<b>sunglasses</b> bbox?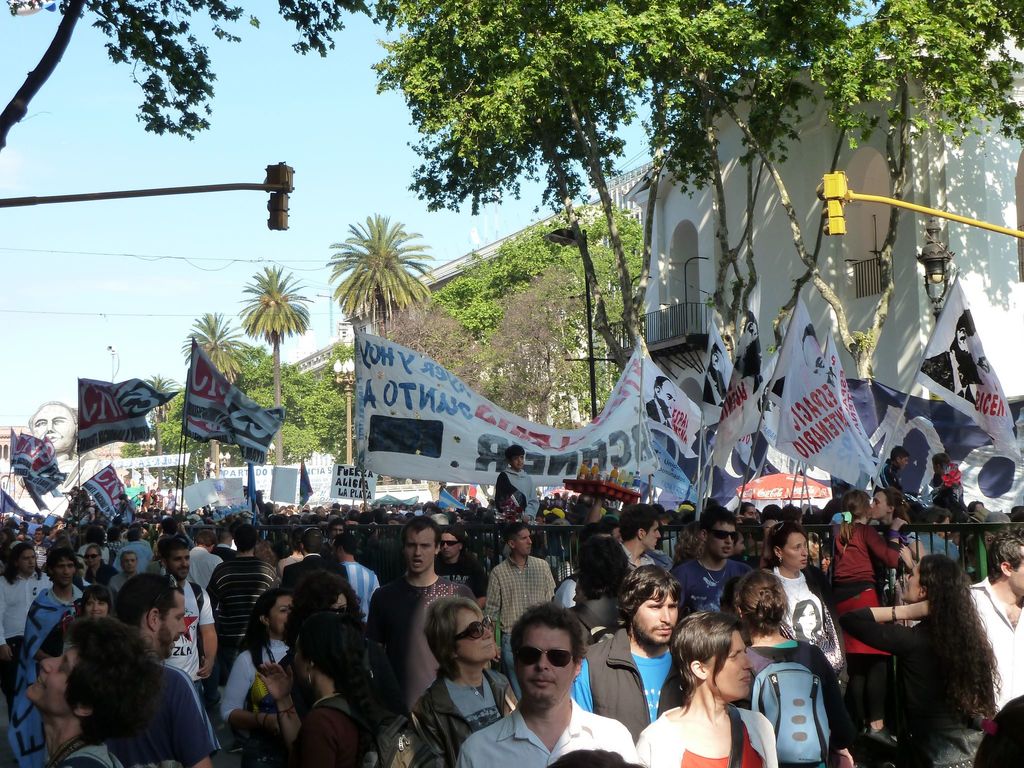
{"x1": 452, "y1": 614, "x2": 493, "y2": 647}
